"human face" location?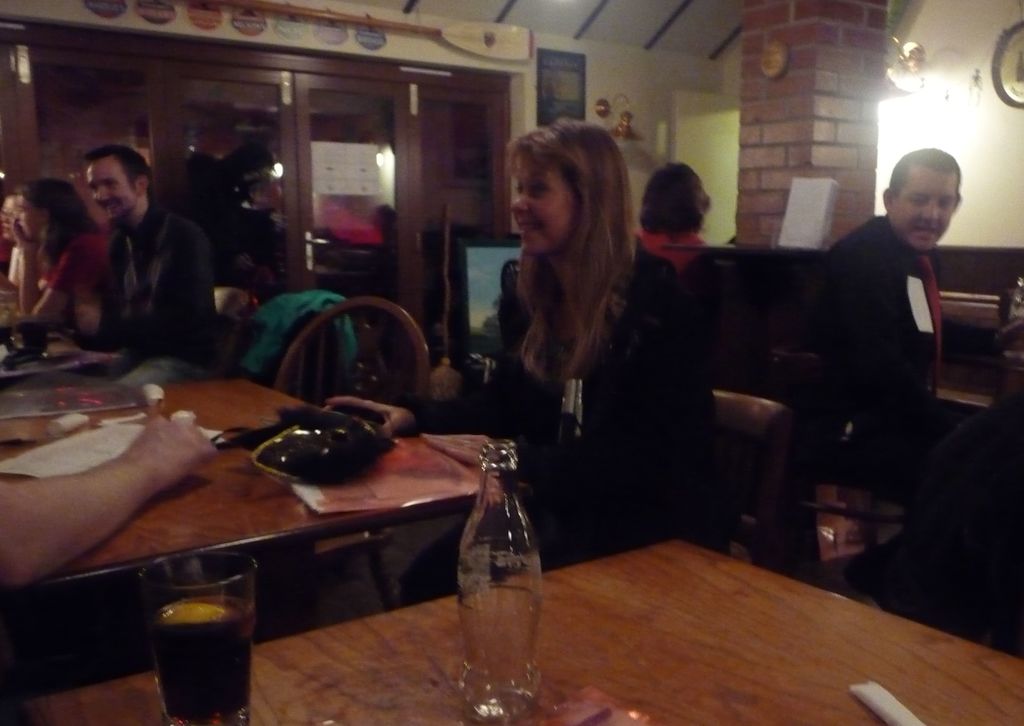
l=506, t=159, r=571, b=250
